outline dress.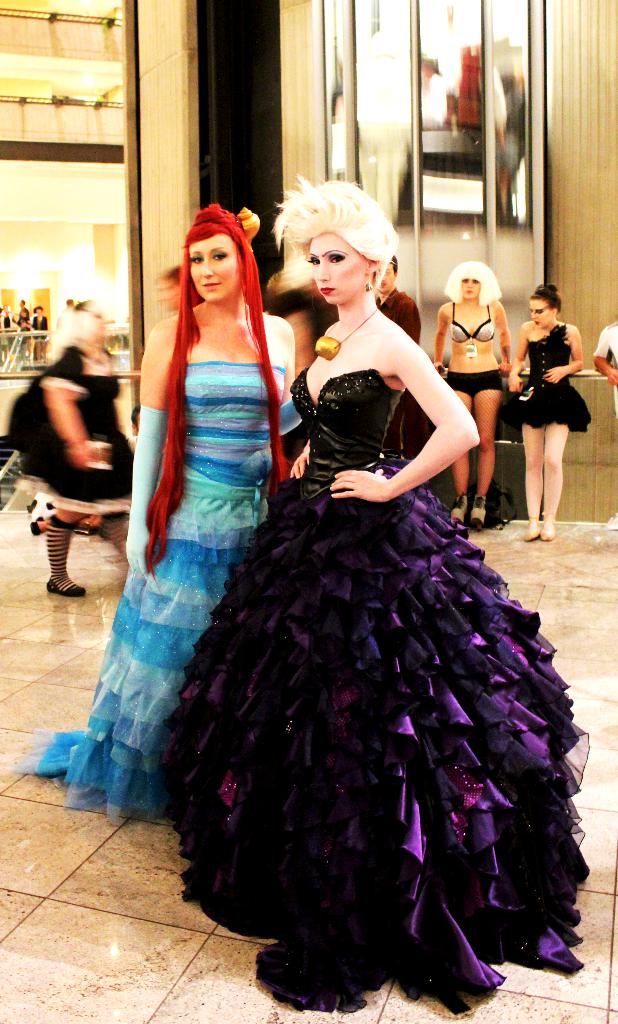
Outline: {"x1": 501, "y1": 326, "x2": 592, "y2": 435}.
